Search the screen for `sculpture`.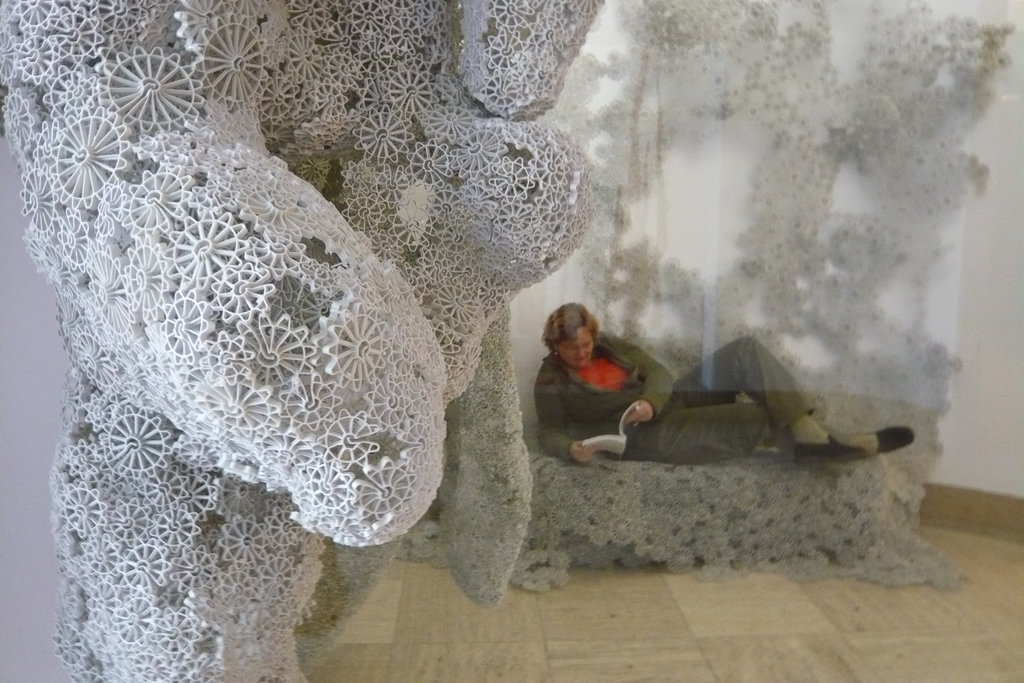
Found at {"x1": 0, "y1": 0, "x2": 632, "y2": 682}.
